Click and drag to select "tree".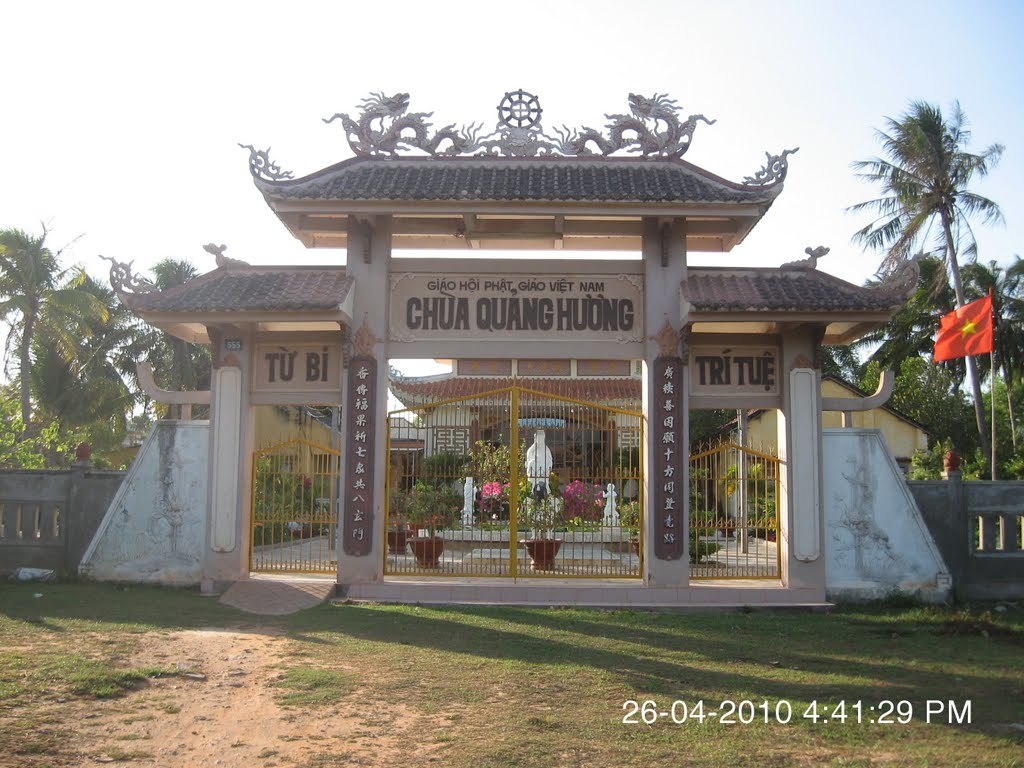
Selection: x1=814 y1=333 x2=860 y2=384.
